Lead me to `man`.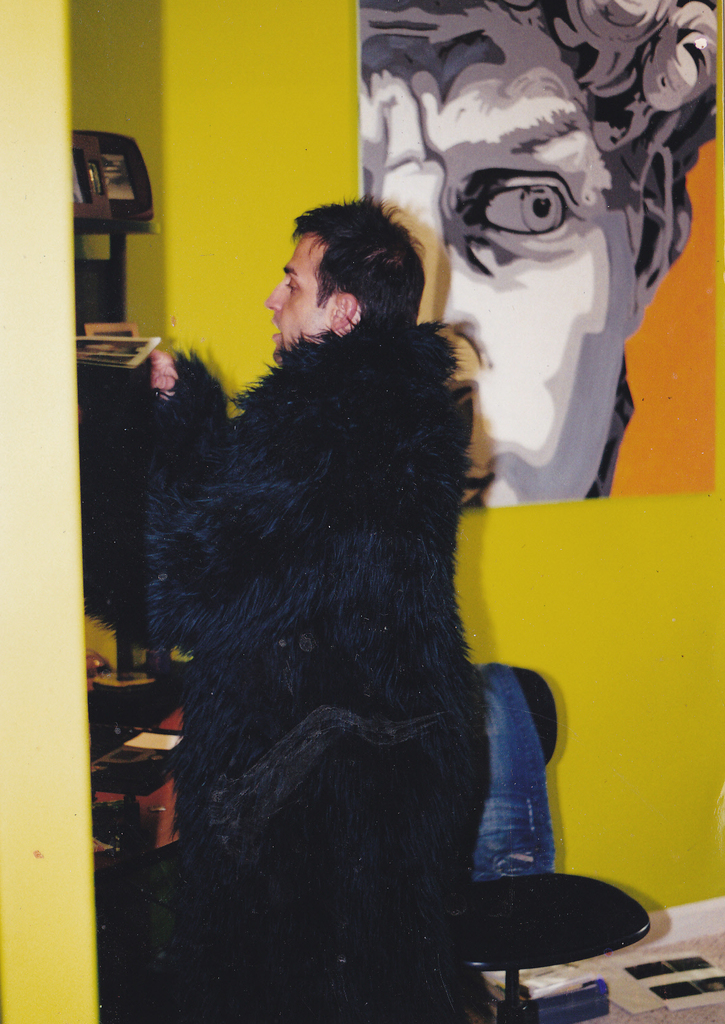
Lead to BBox(133, 172, 519, 1023).
